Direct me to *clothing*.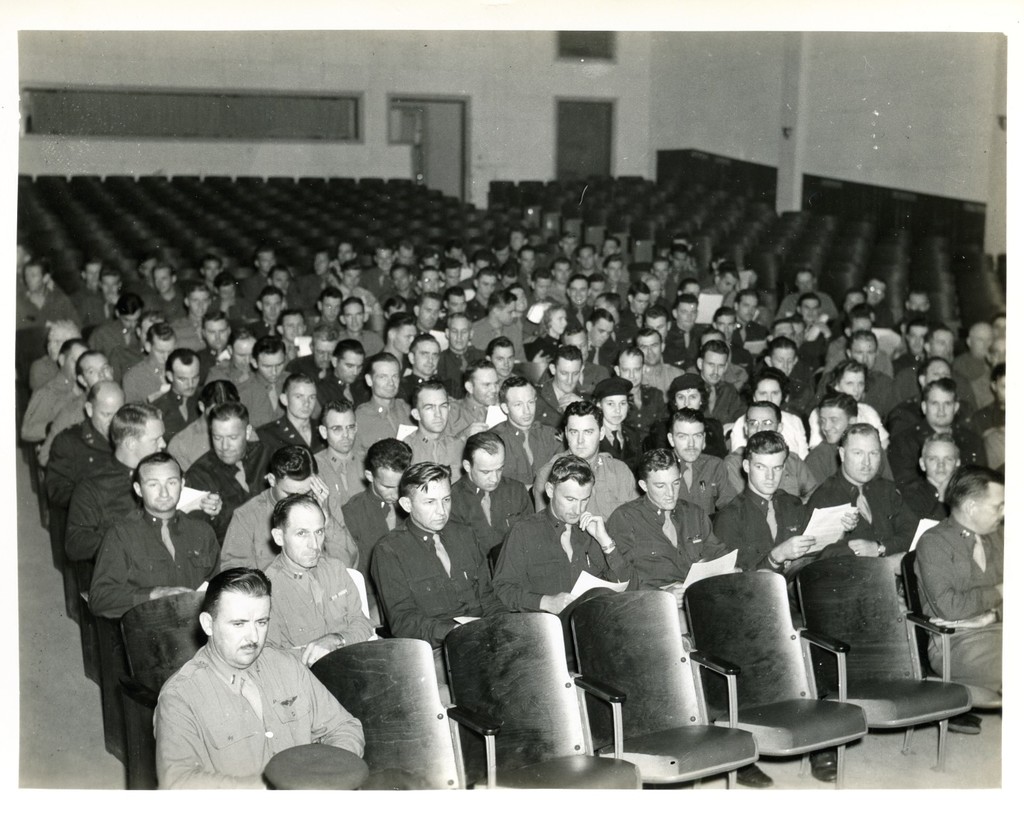
Direction: bbox=(216, 357, 247, 382).
